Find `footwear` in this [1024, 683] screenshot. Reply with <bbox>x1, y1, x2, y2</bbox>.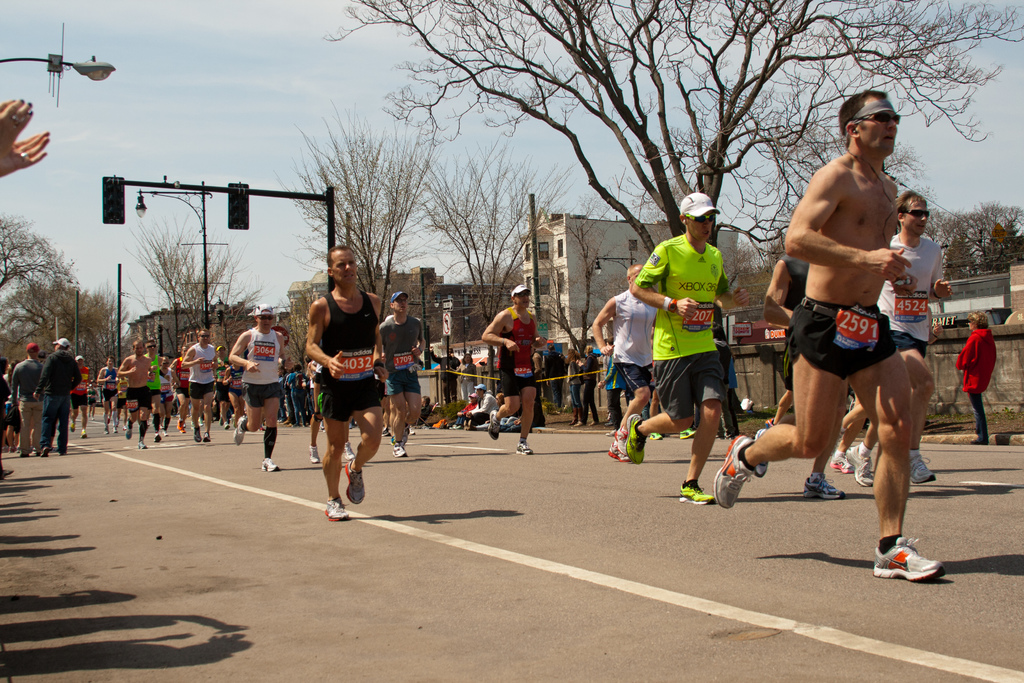
<bbox>802, 475, 849, 499</bbox>.
